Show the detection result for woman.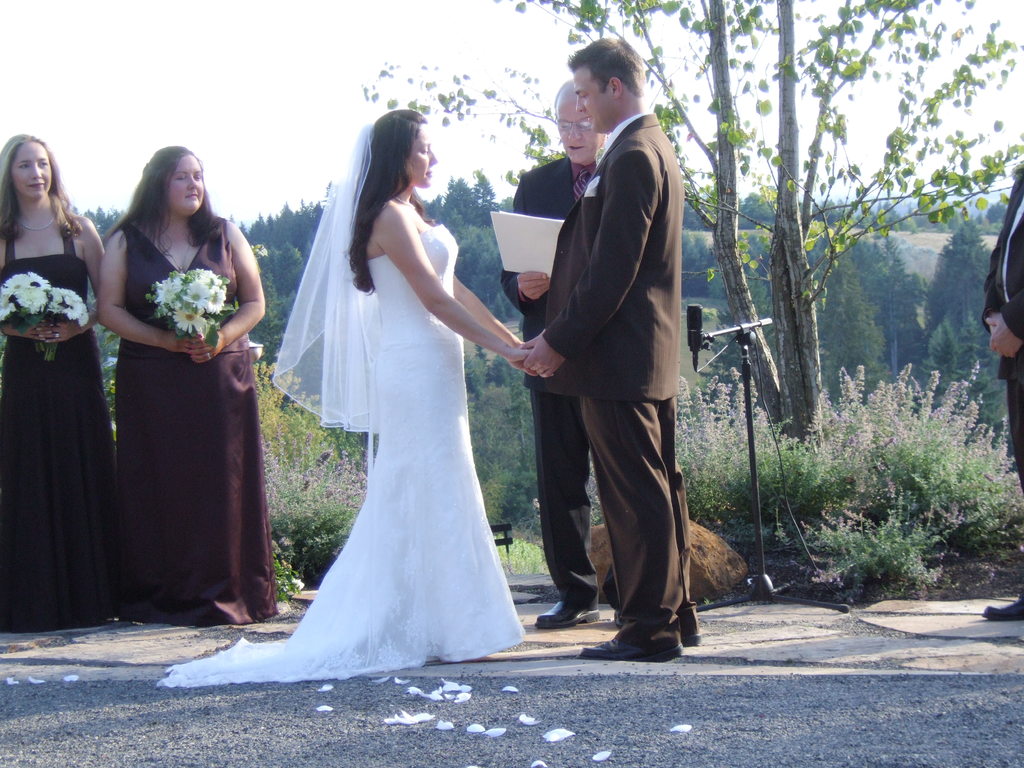
{"x1": 97, "y1": 144, "x2": 287, "y2": 621}.
